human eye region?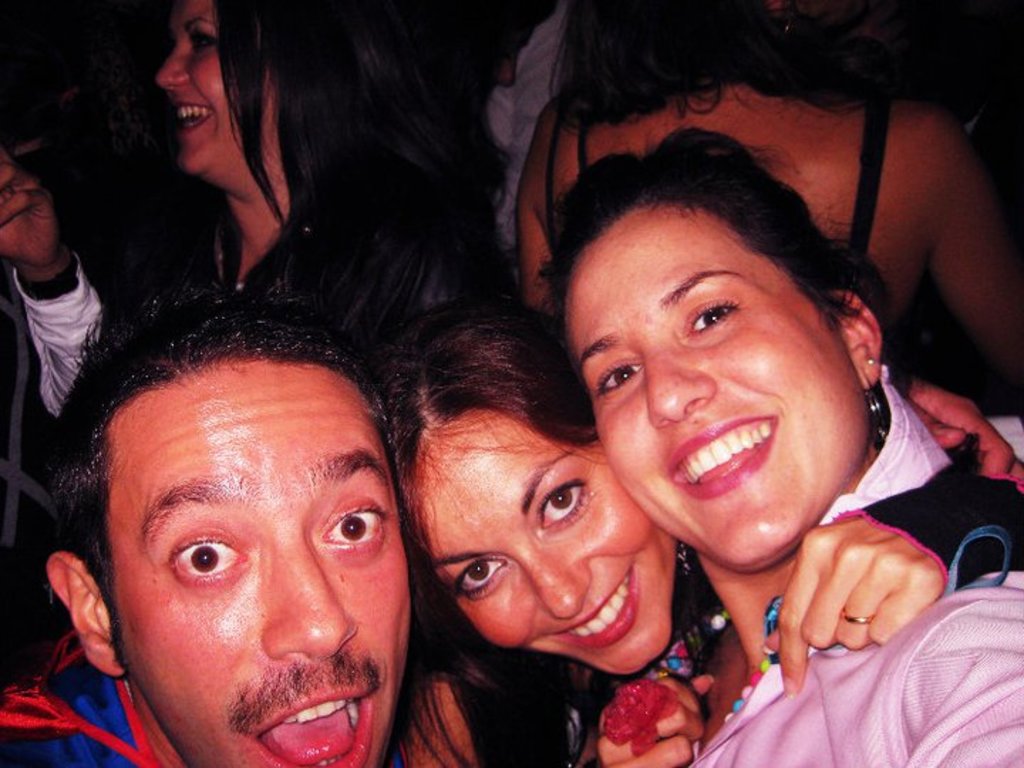
rect(454, 560, 513, 599)
